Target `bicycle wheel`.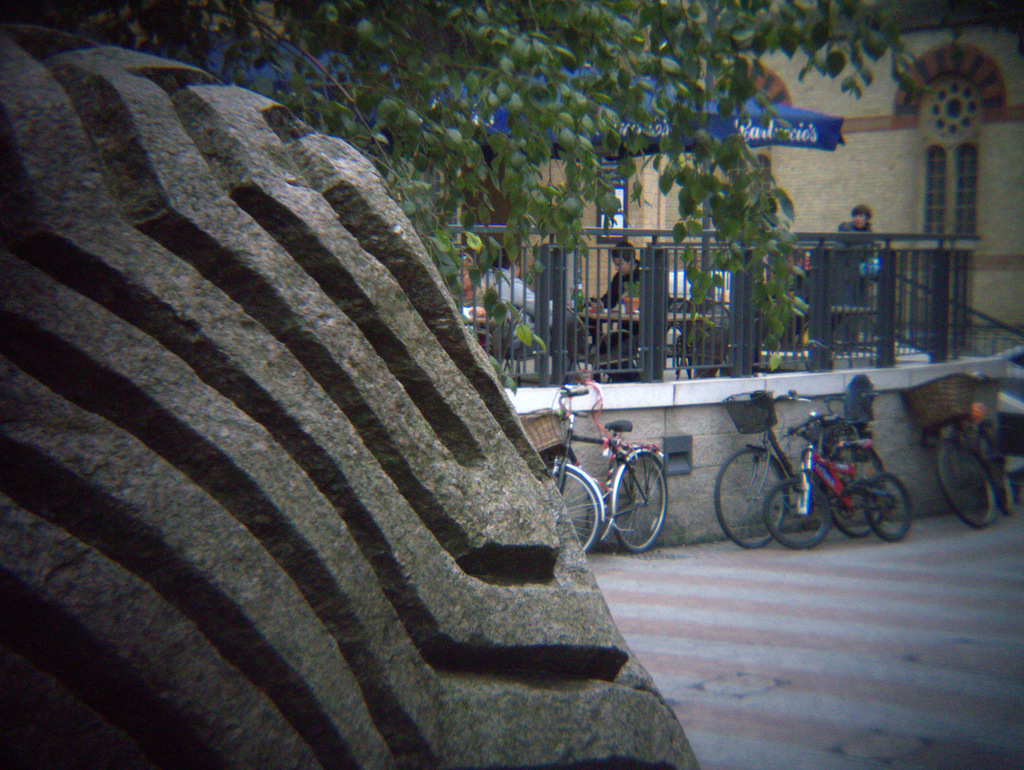
Target region: box=[861, 471, 915, 540].
